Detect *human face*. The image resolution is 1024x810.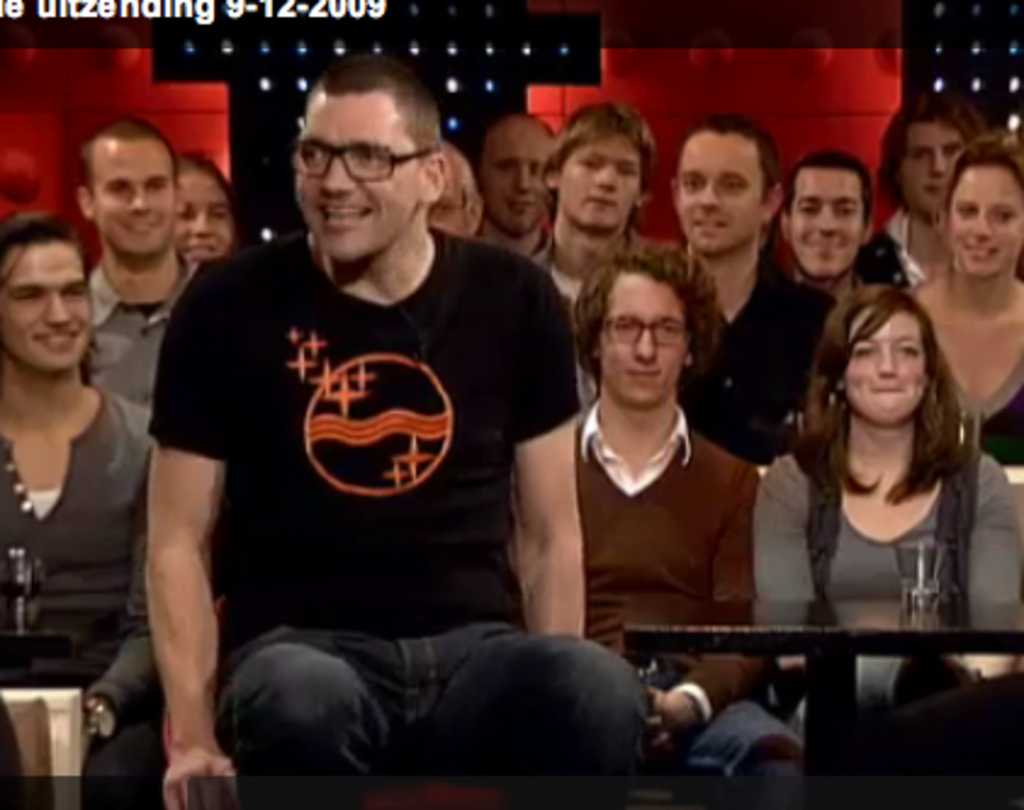
(left=679, top=131, right=771, bottom=248).
